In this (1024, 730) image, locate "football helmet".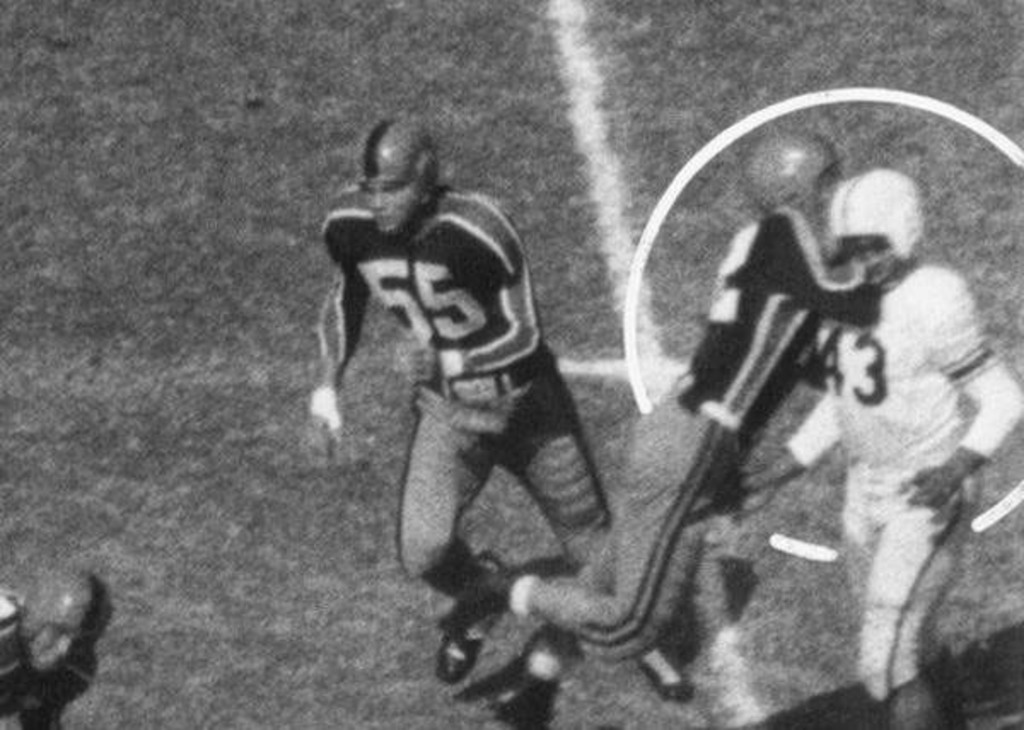
Bounding box: <region>26, 563, 114, 670</region>.
